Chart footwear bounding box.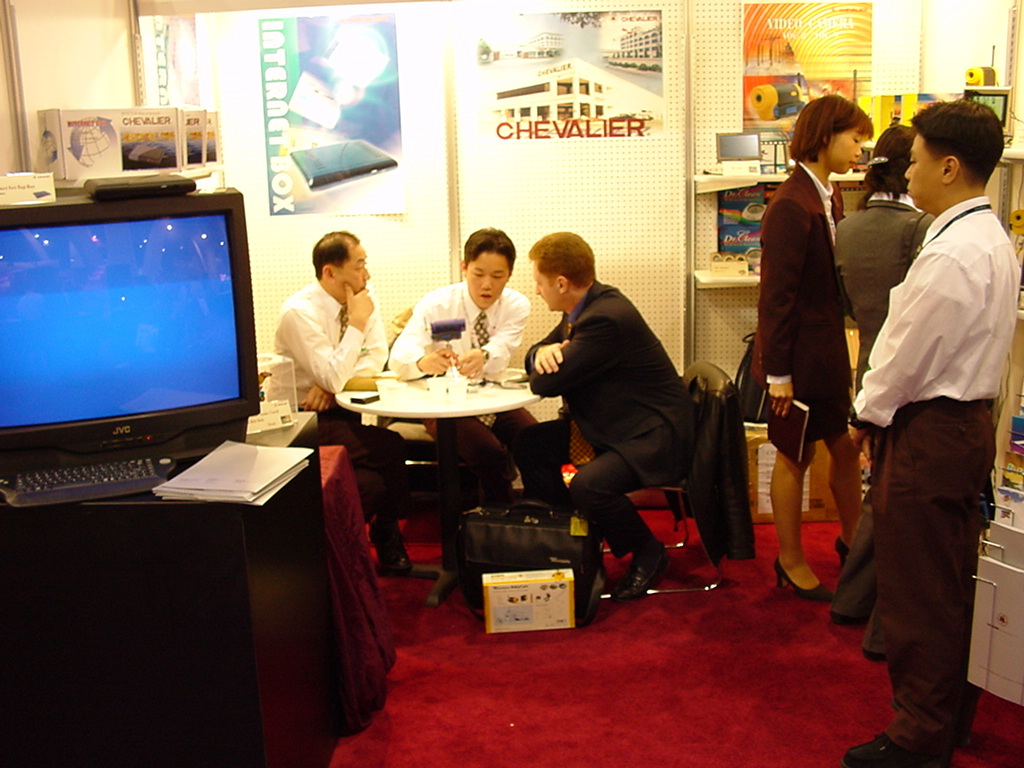
Charted: select_region(613, 538, 670, 598).
